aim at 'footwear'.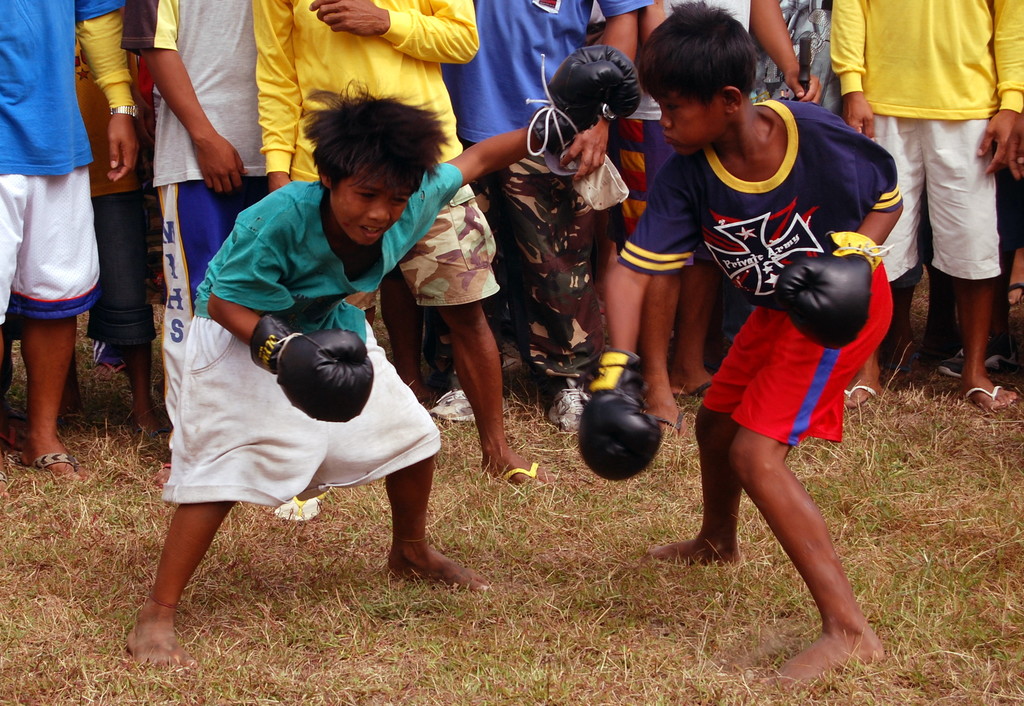
Aimed at select_region(1007, 282, 1023, 307).
